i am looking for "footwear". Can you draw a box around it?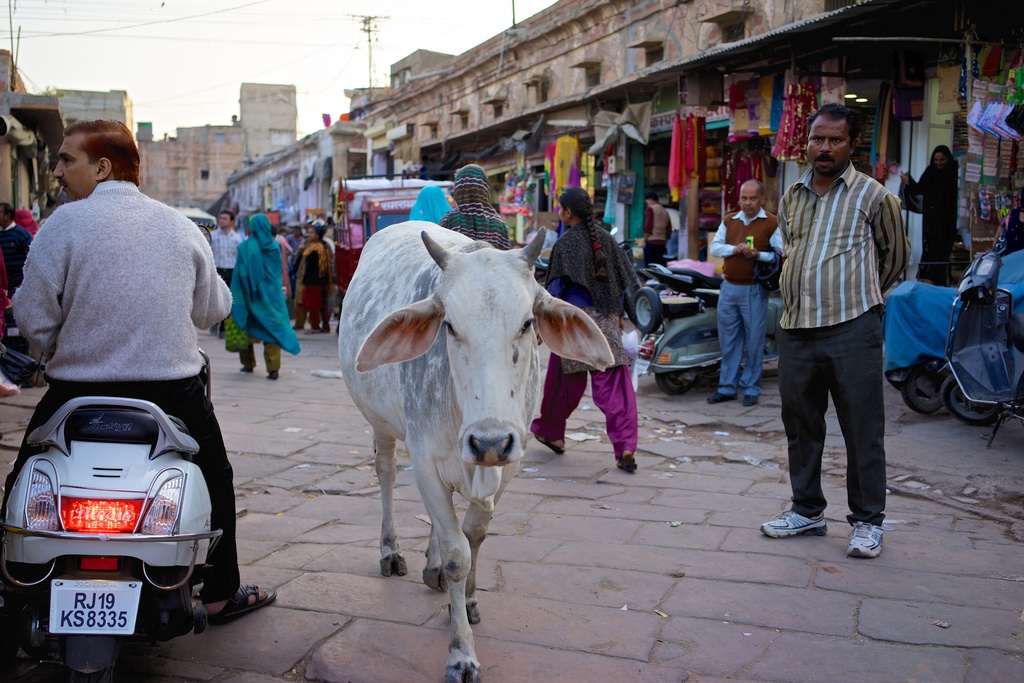
Sure, the bounding box is pyautogui.locateOnScreen(742, 392, 755, 407).
